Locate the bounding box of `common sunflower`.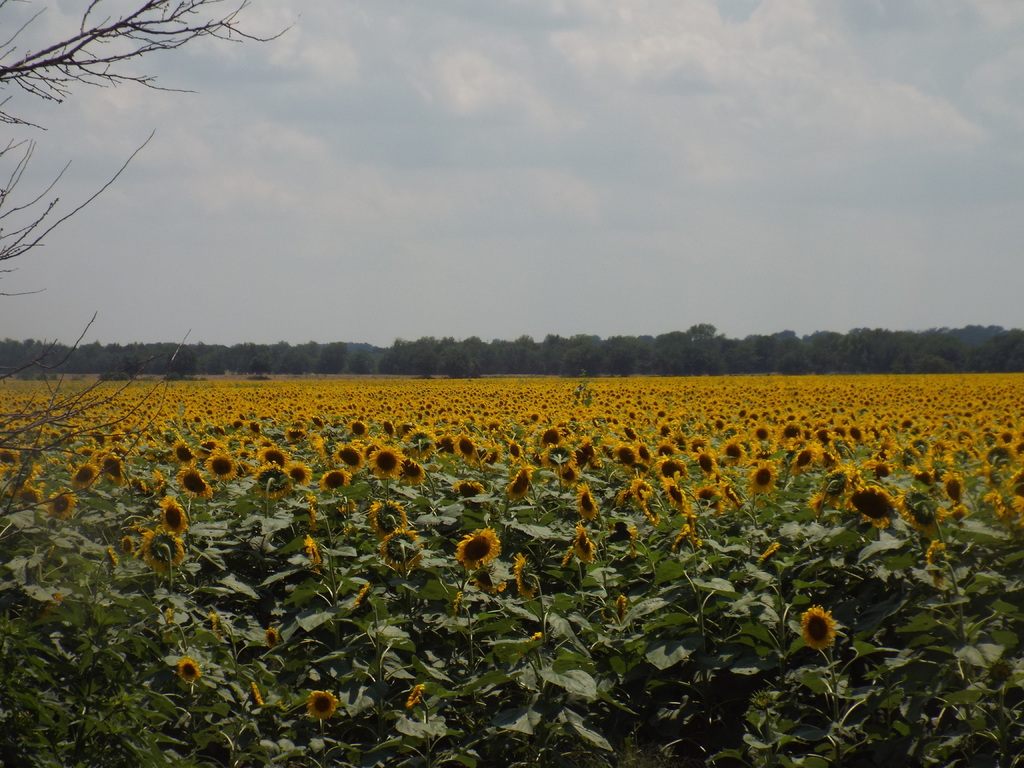
Bounding box: 513 556 542 589.
